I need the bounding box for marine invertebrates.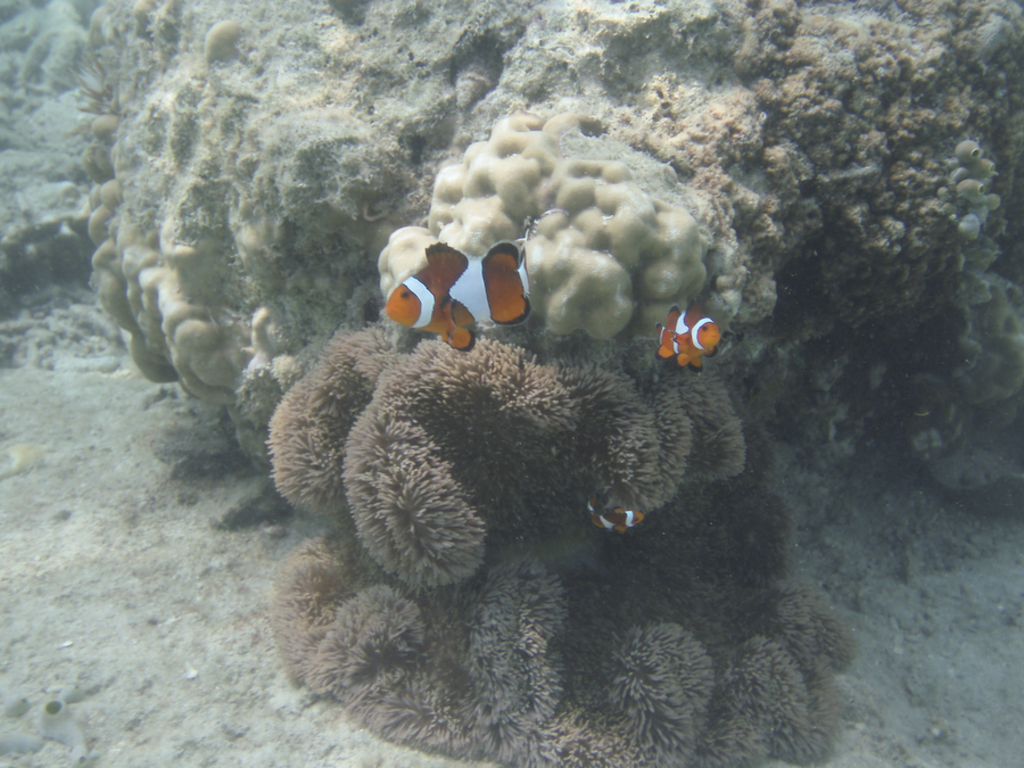
Here it is: box(736, 573, 877, 693).
